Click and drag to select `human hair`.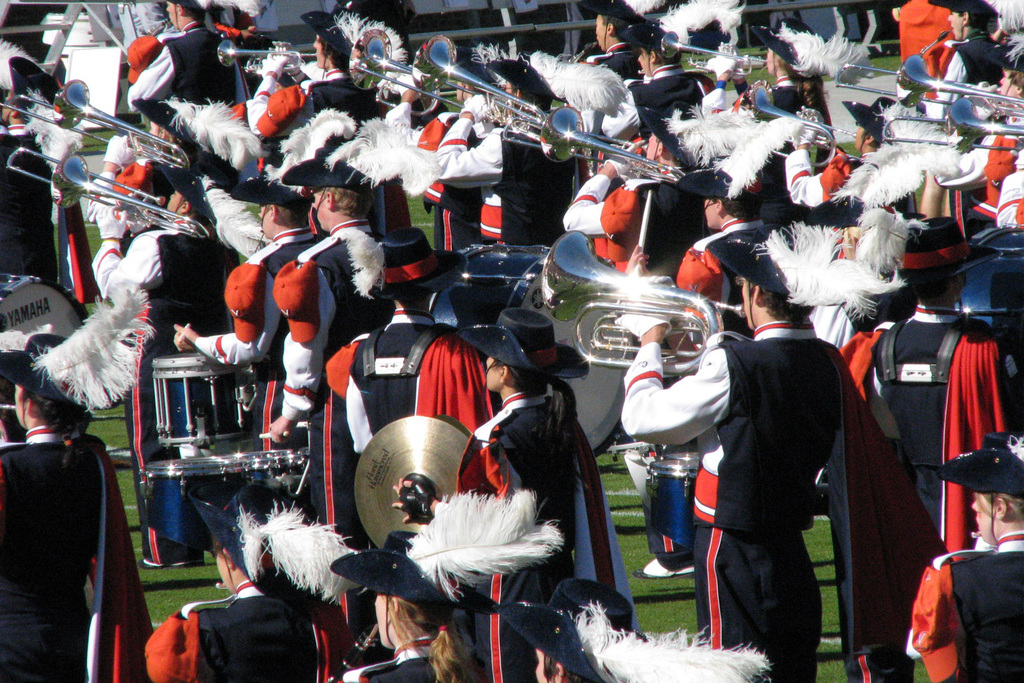
Selection: BBox(11, 96, 27, 114).
